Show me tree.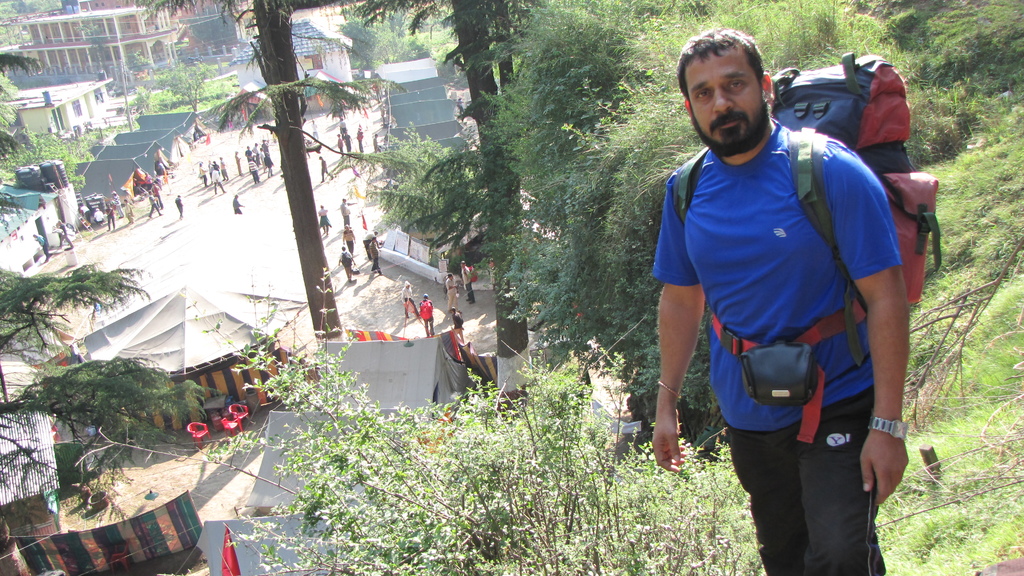
tree is here: bbox(438, 0, 953, 433).
